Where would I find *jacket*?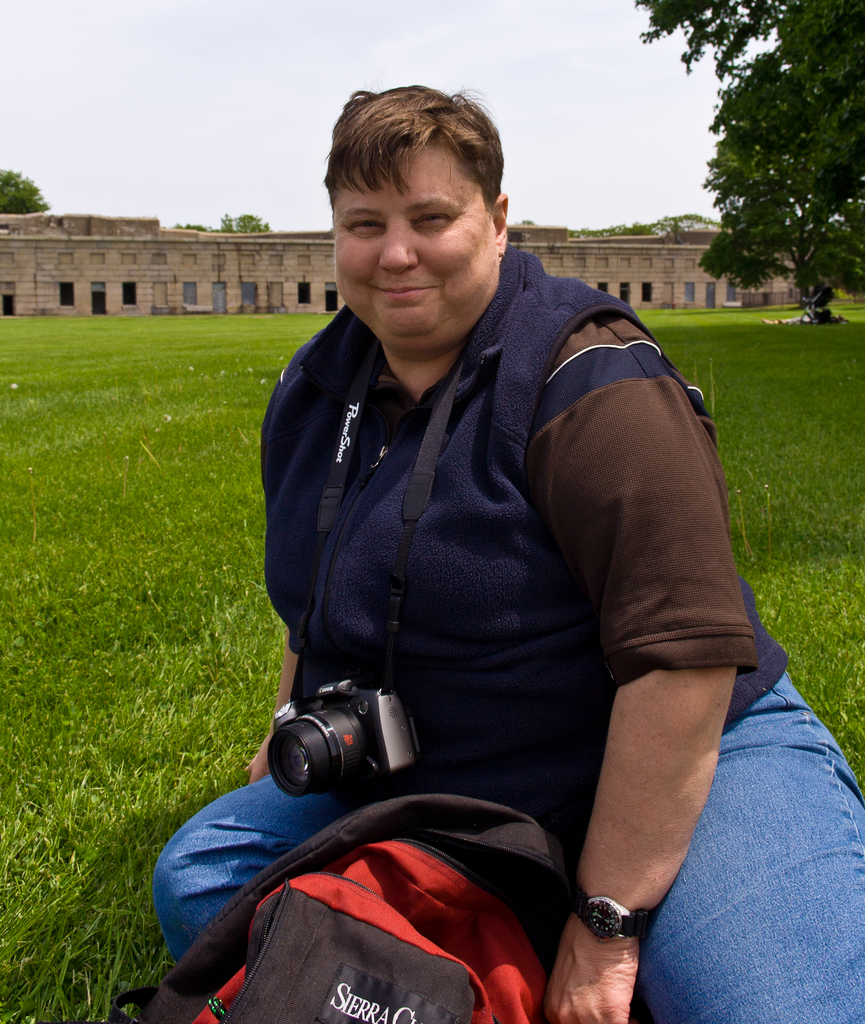
At (left=234, top=211, right=756, bottom=931).
